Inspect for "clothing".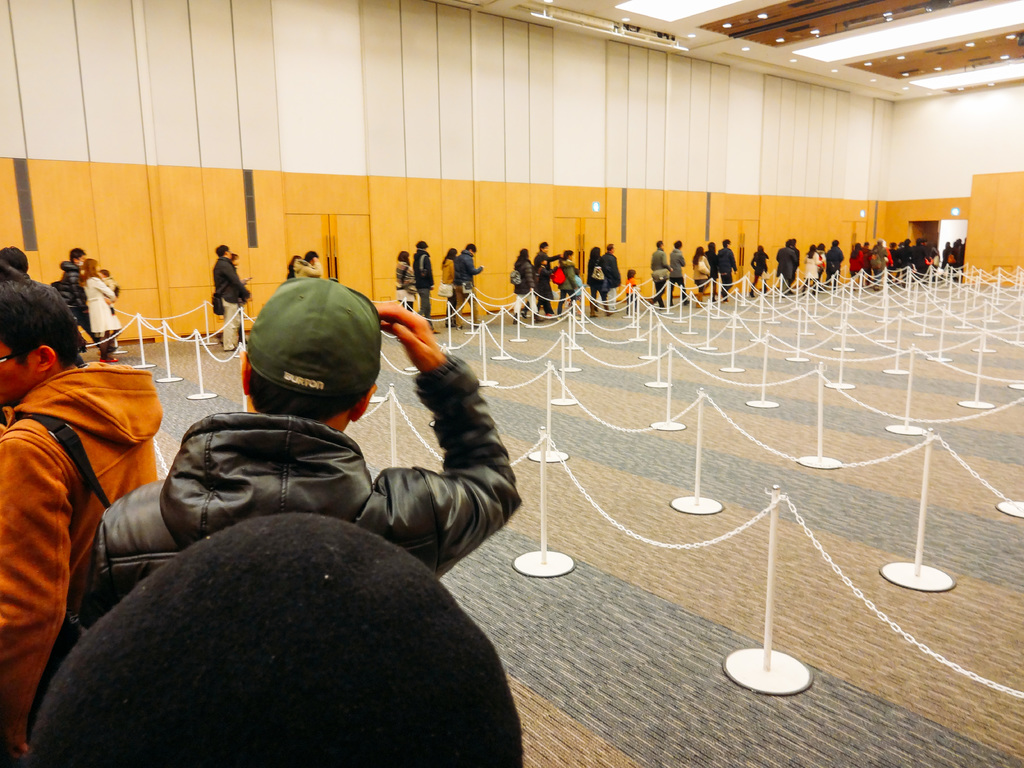
Inspection: 623/276/637/307.
